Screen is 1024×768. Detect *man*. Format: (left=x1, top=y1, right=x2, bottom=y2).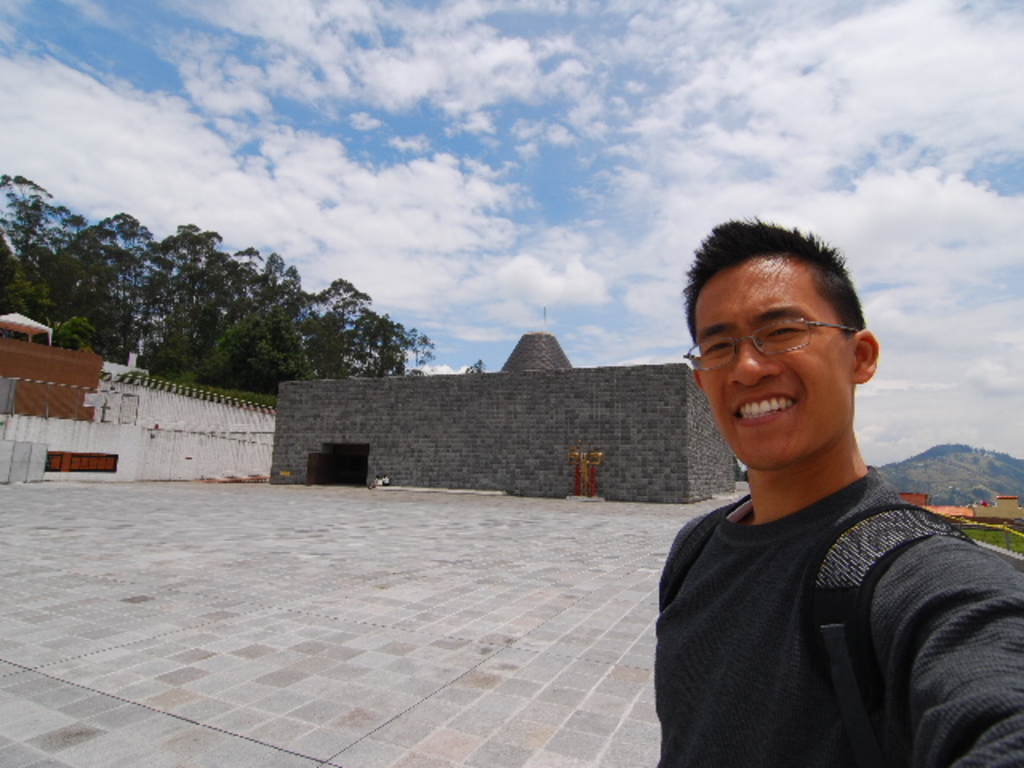
(left=616, top=206, right=1023, bottom=767).
